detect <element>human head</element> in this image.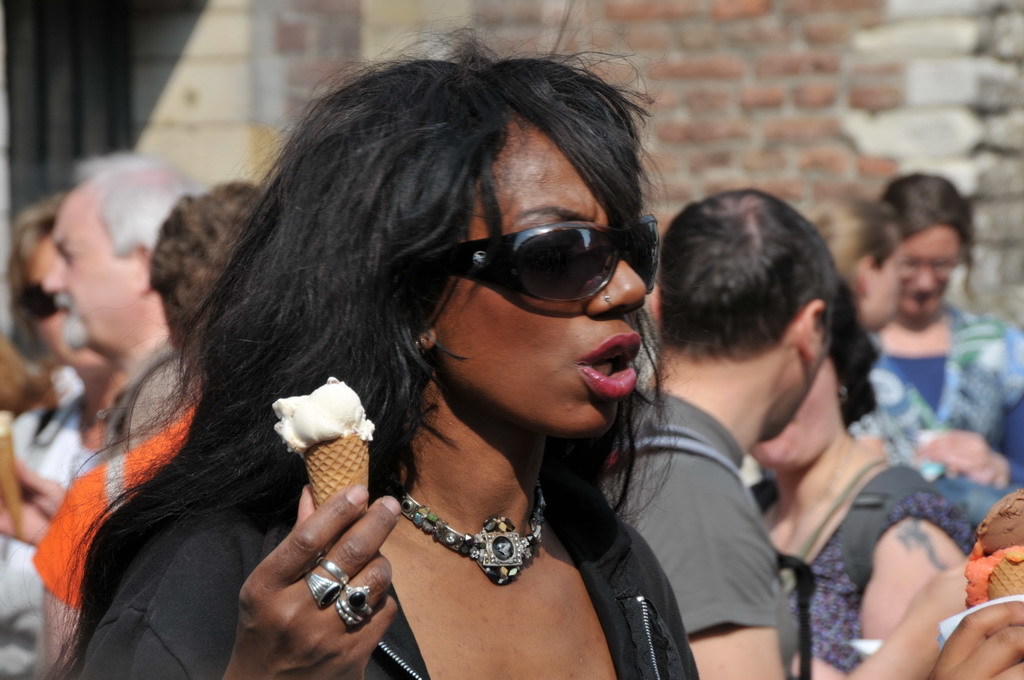
Detection: pyautogui.locateOnScreen(876, 175, 974, 321).
